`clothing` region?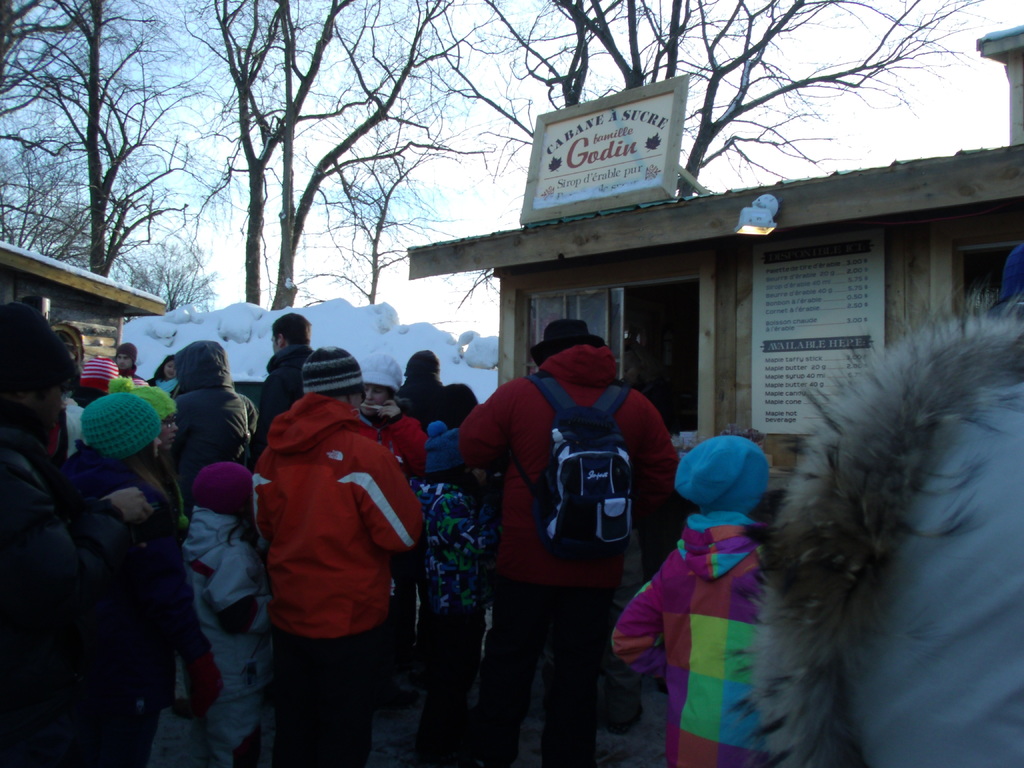
crop(726, 288, 1023, 767)
